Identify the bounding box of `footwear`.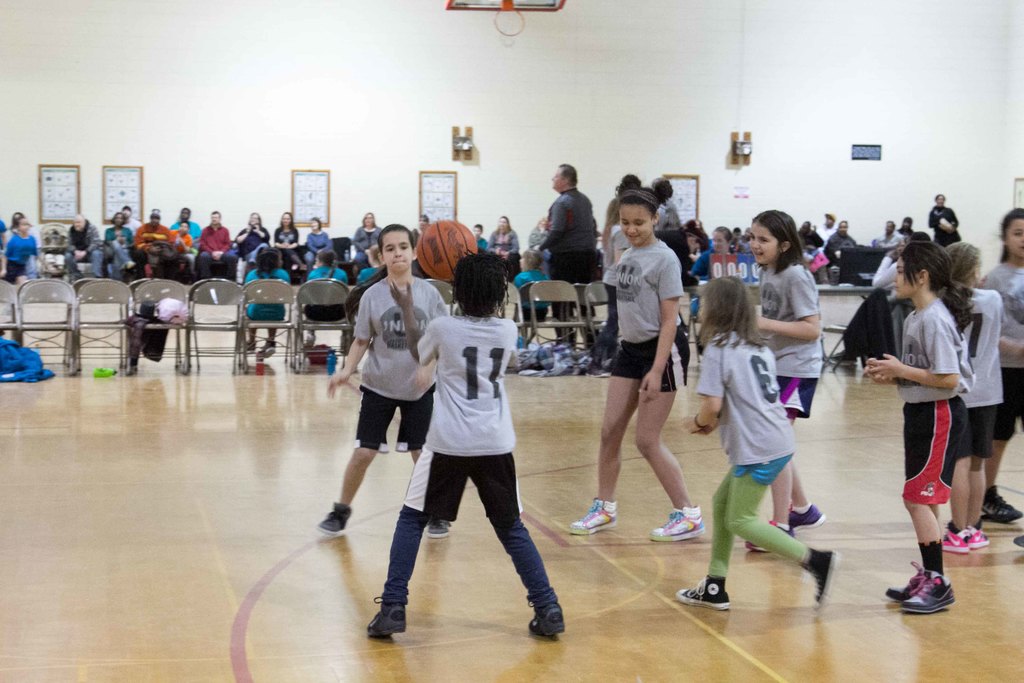
(left=675, top=573, right=731, bottom=613).
